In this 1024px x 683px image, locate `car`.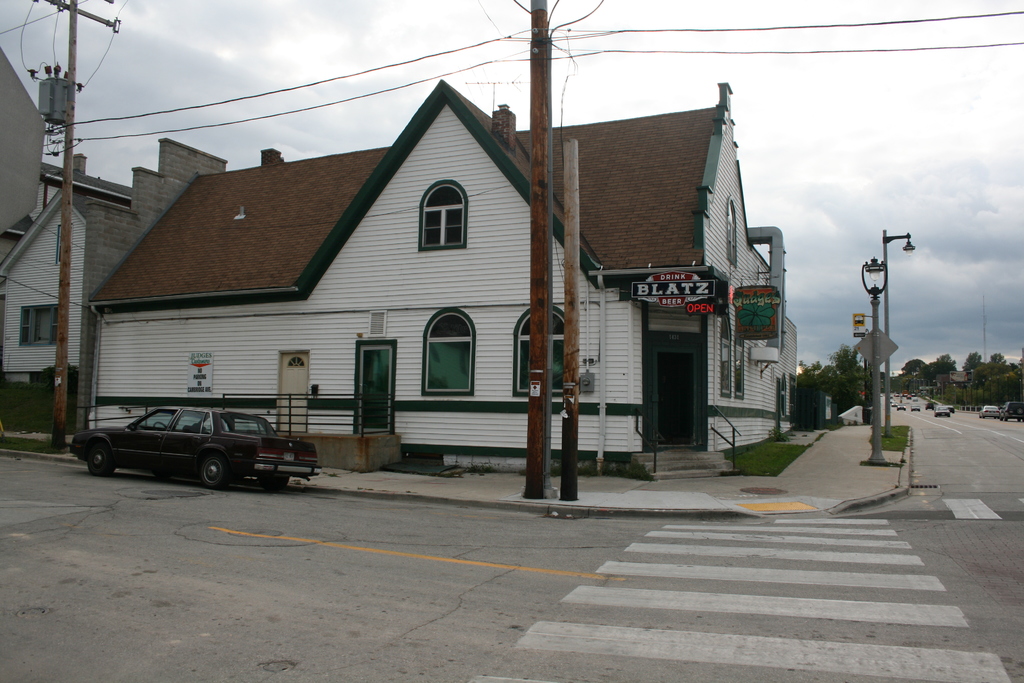
Bounding box: l=77, t=399, r=316, b=491.
